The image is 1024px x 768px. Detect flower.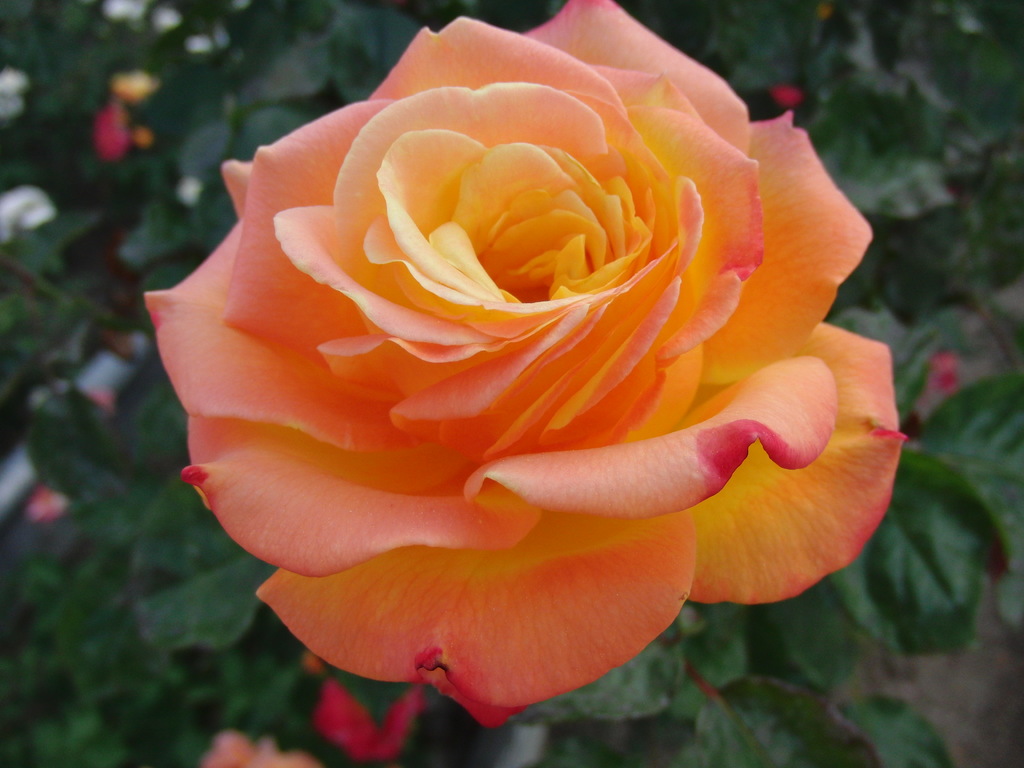
Detection: <bbox>111, 69, 163, 98</bbox>.
